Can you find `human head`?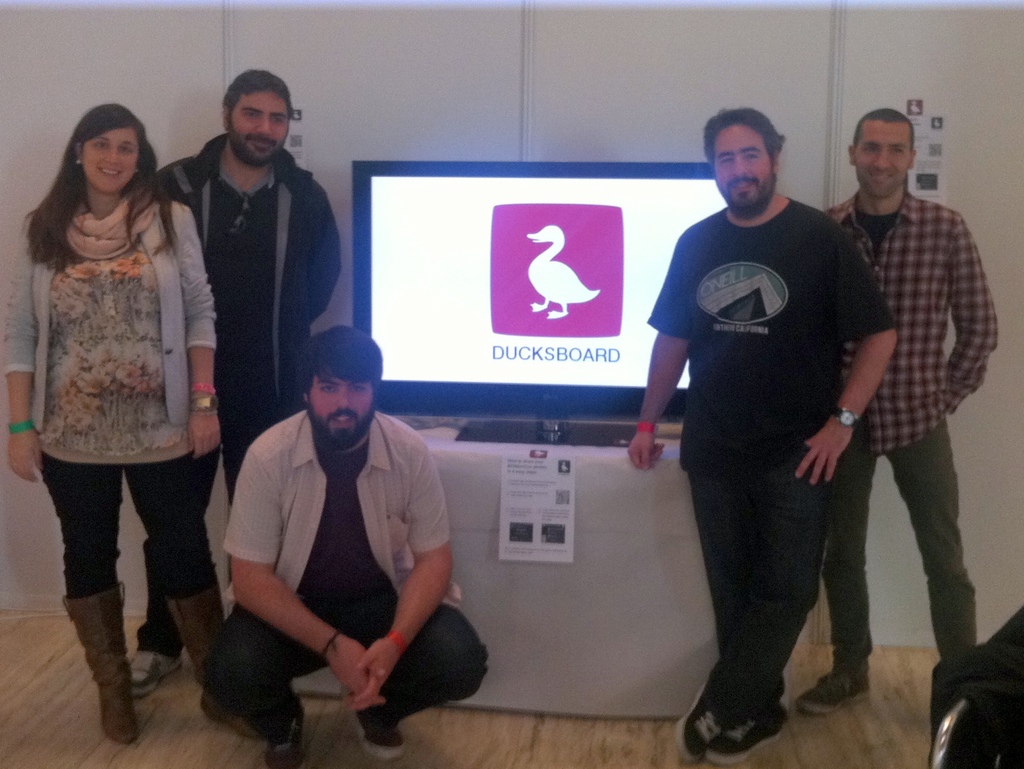
Yes, bounding box: (x1=295, y1=323, x2=382, y2=458).
